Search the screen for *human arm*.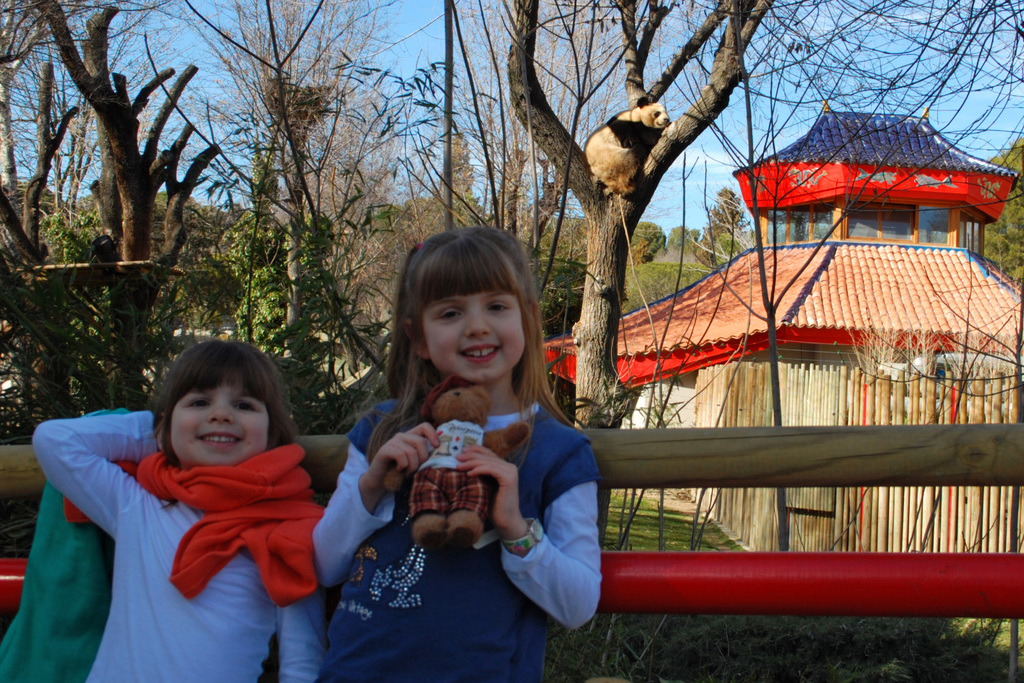
Found at box=[461, 425, 593, 627].
